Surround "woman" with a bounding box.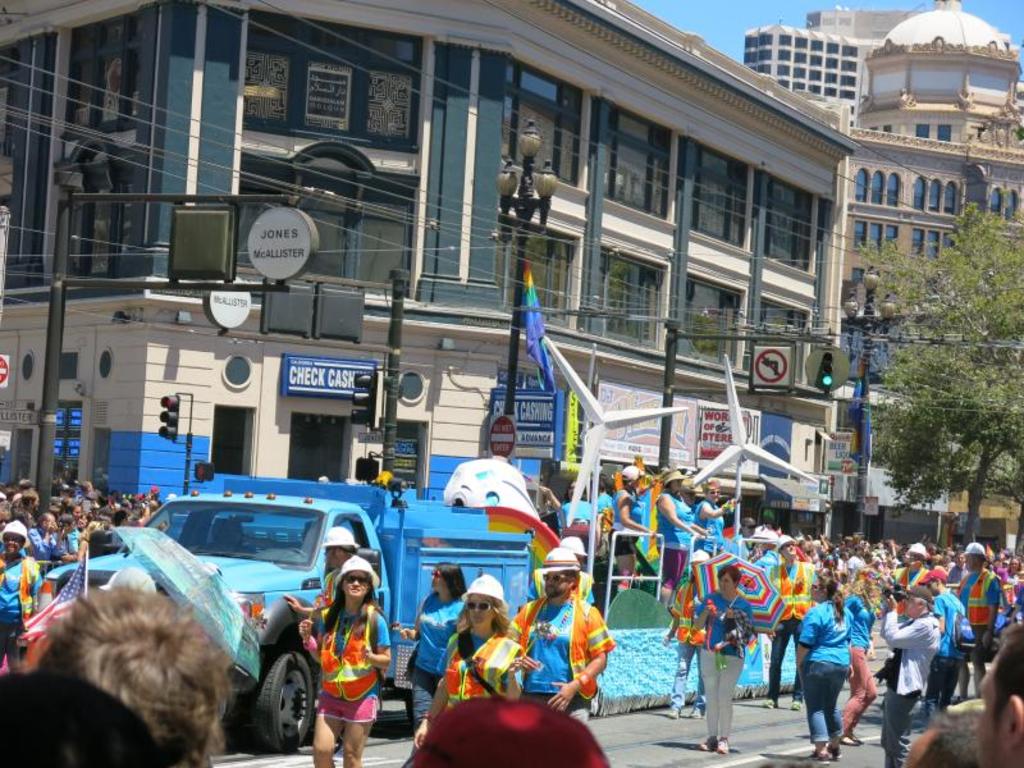
select_region(413, 579, 531, 742).
